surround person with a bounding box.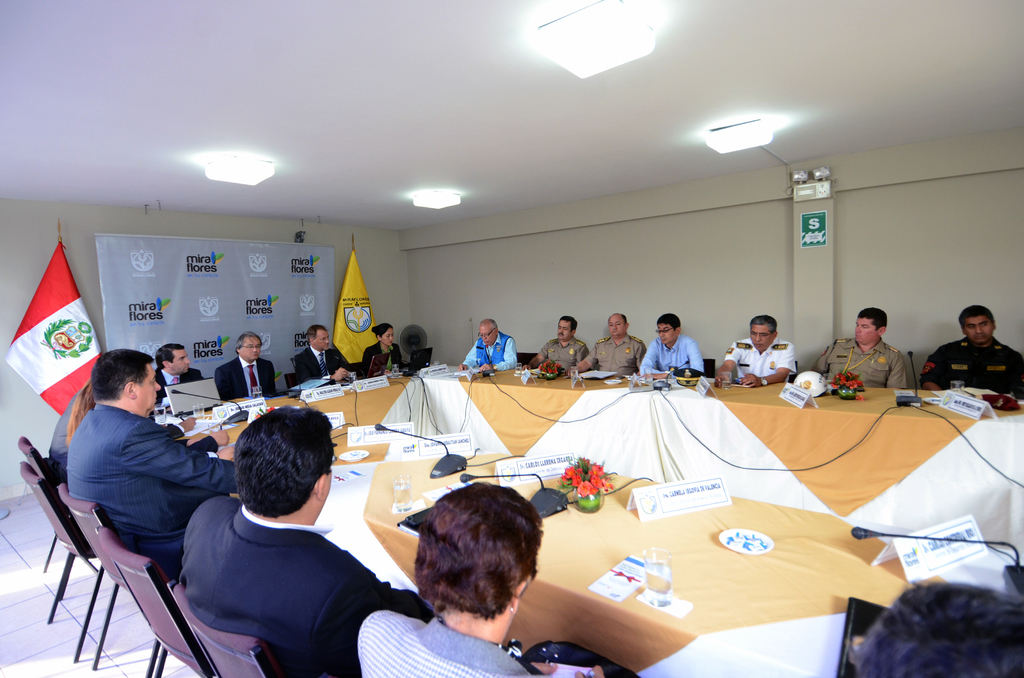
<bbox>920, 305, 1023, 390</bbox>.
